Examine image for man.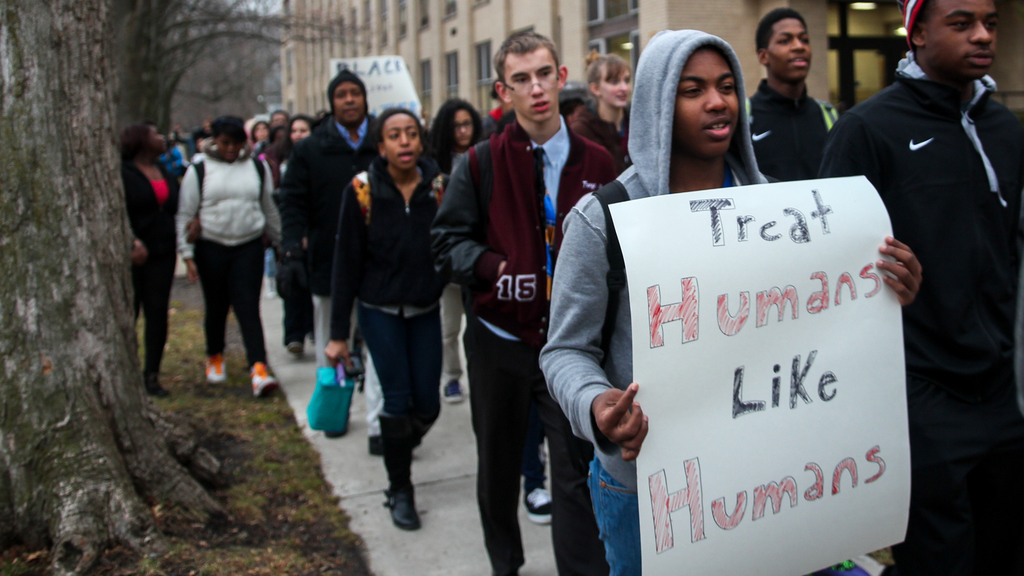
Examination result: l=848, t=0, r=1023, b=566.
